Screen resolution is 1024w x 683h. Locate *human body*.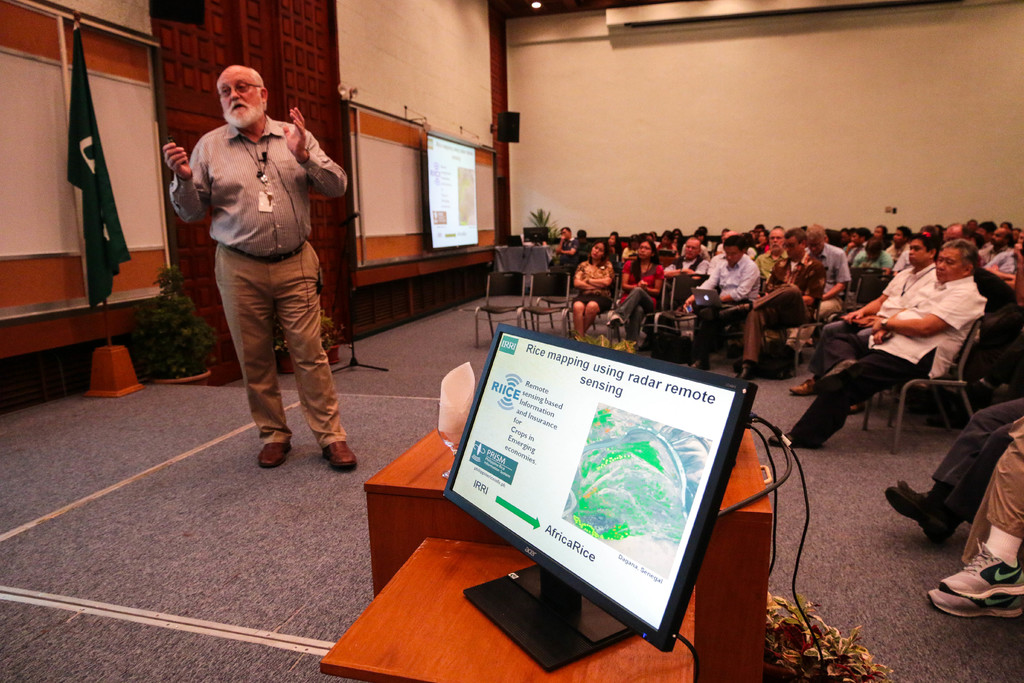
BBox(757, 226, 769, 247).
